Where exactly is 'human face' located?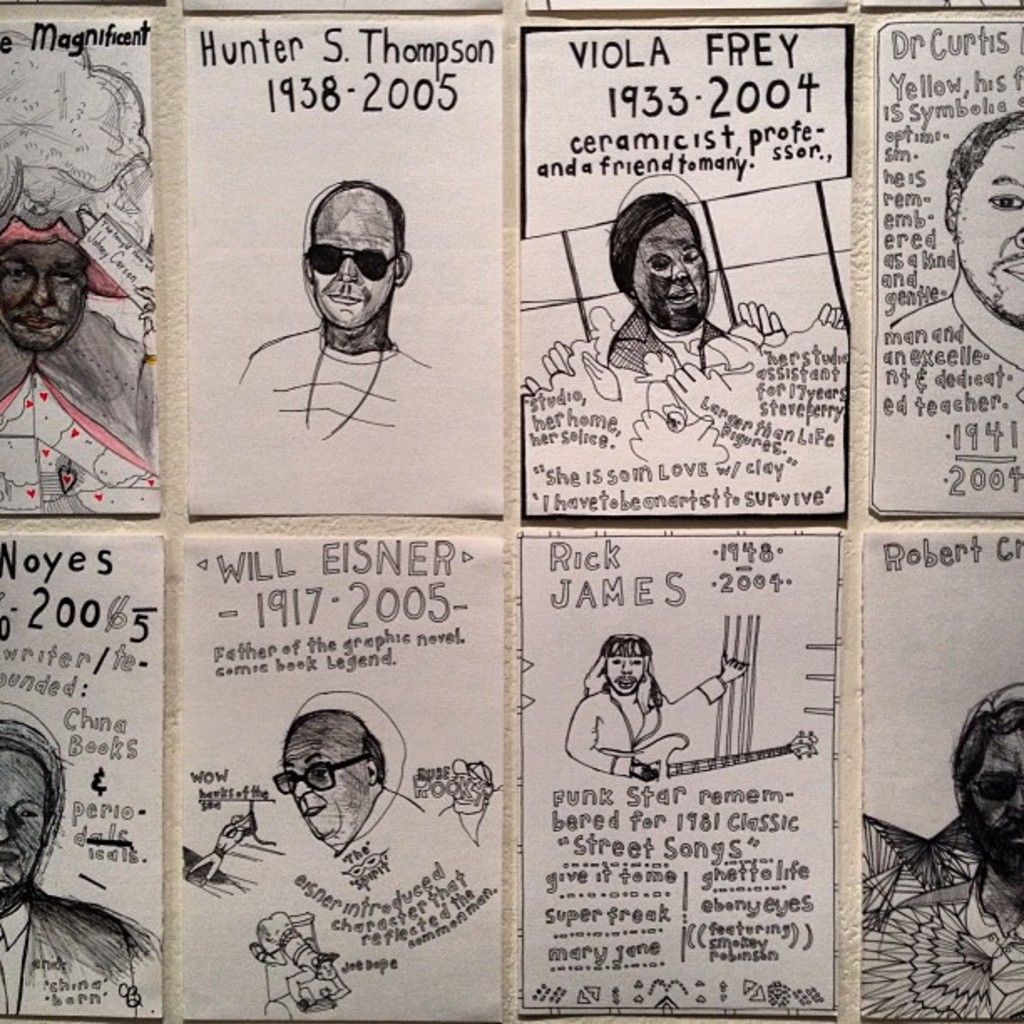
Its bounding box is bbox=(607, 651, 646, 691).
